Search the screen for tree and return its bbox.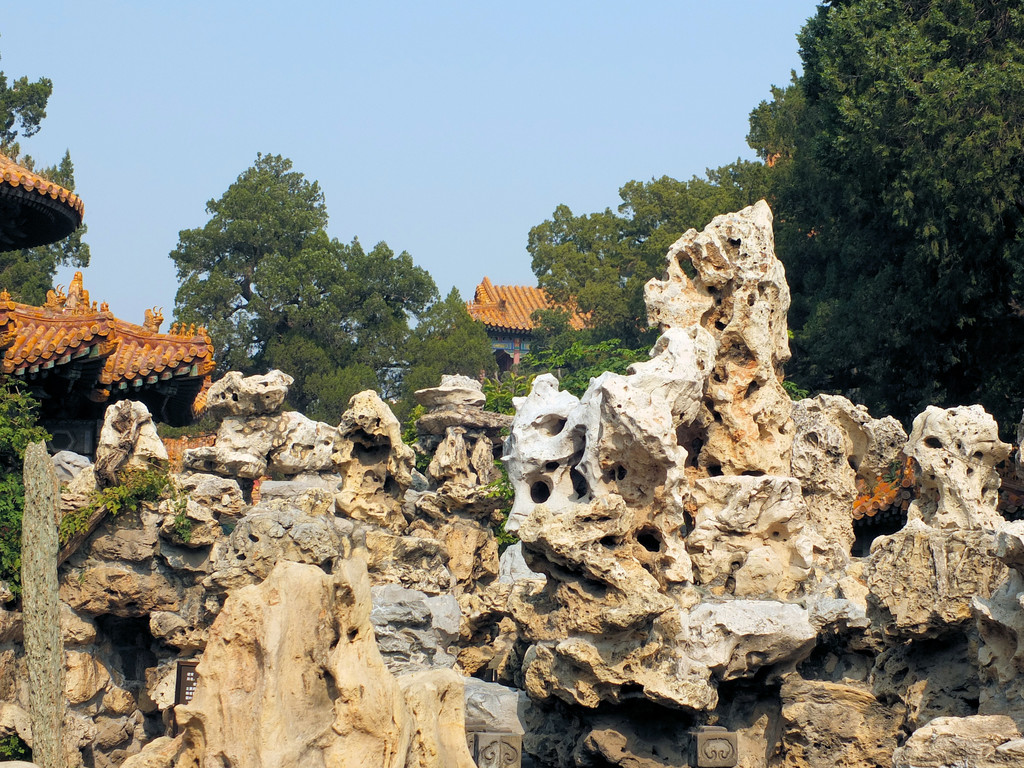
Found: 164,151,500,427.
